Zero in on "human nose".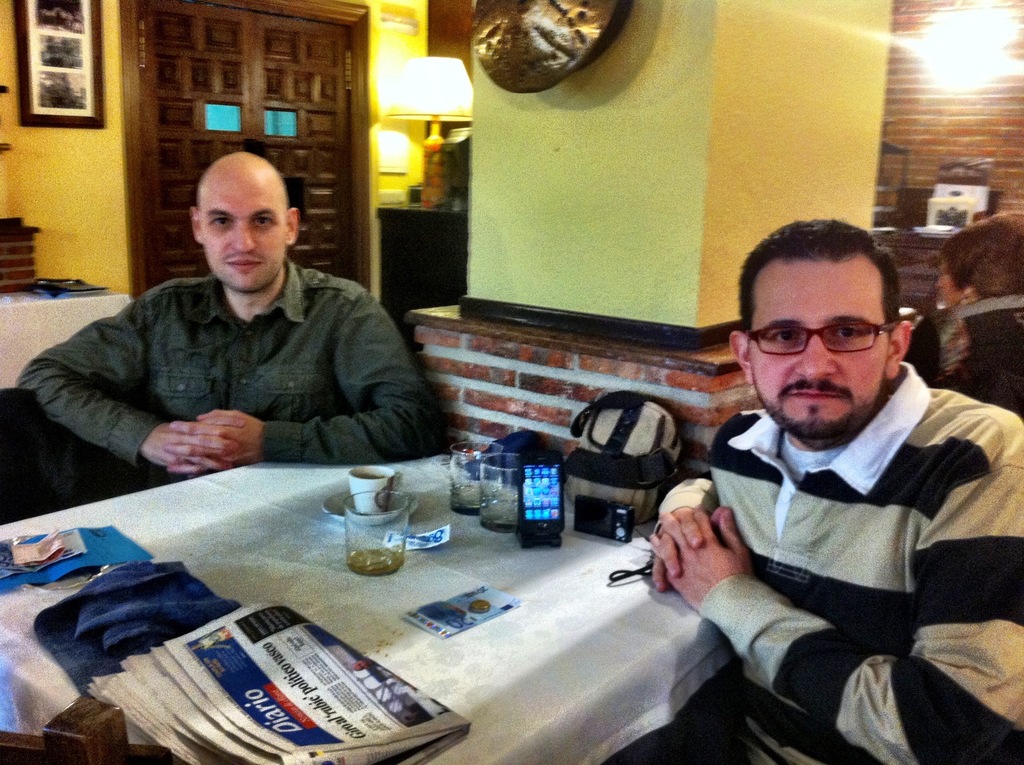
Zeroed in: (left=230, top=220, right=254, bottom=254).
